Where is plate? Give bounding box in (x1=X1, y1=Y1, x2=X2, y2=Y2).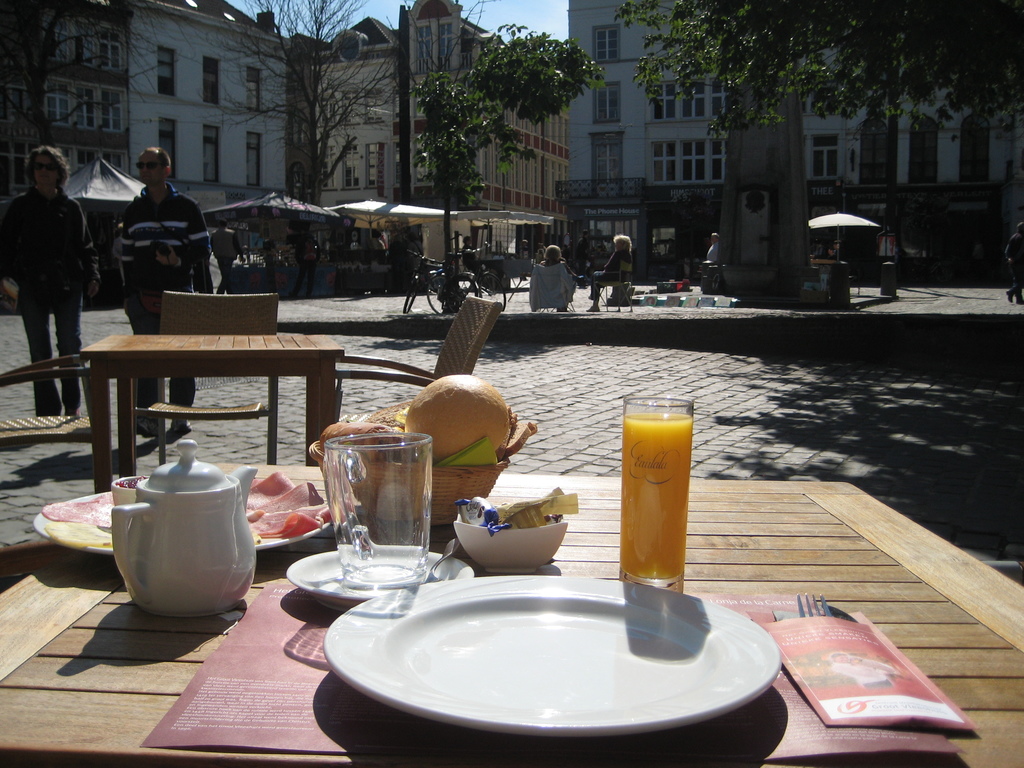
(x1=32, y1=483, x2=337, y2=554).
